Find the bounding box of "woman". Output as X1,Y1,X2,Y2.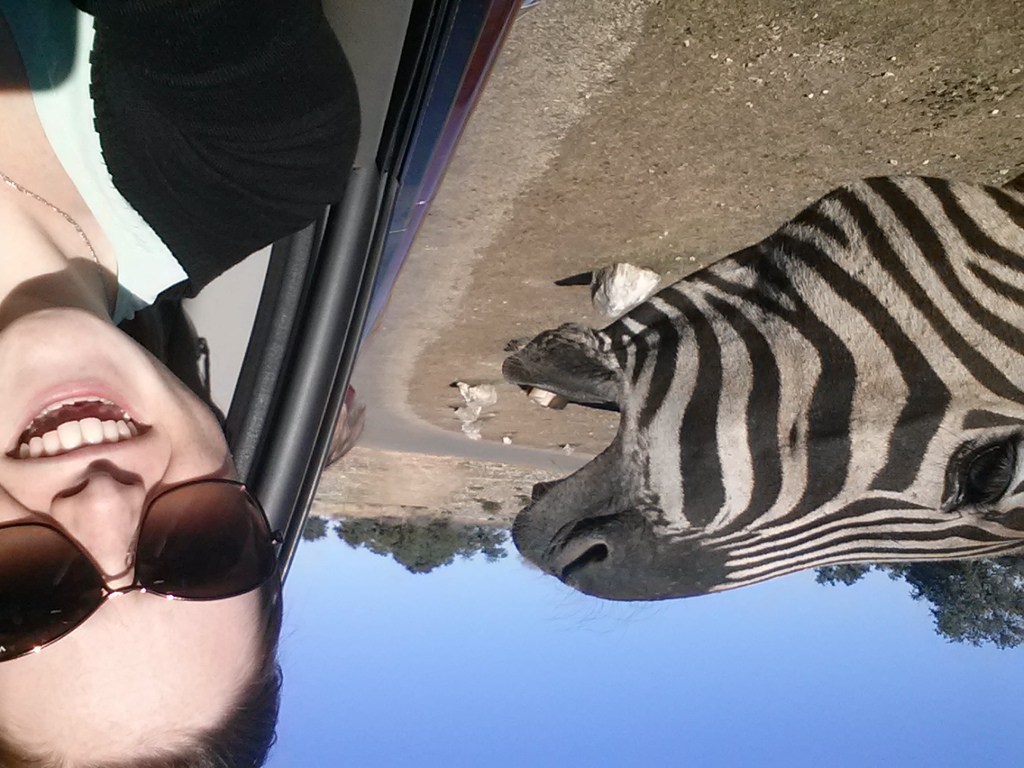
0,1,380,766.
